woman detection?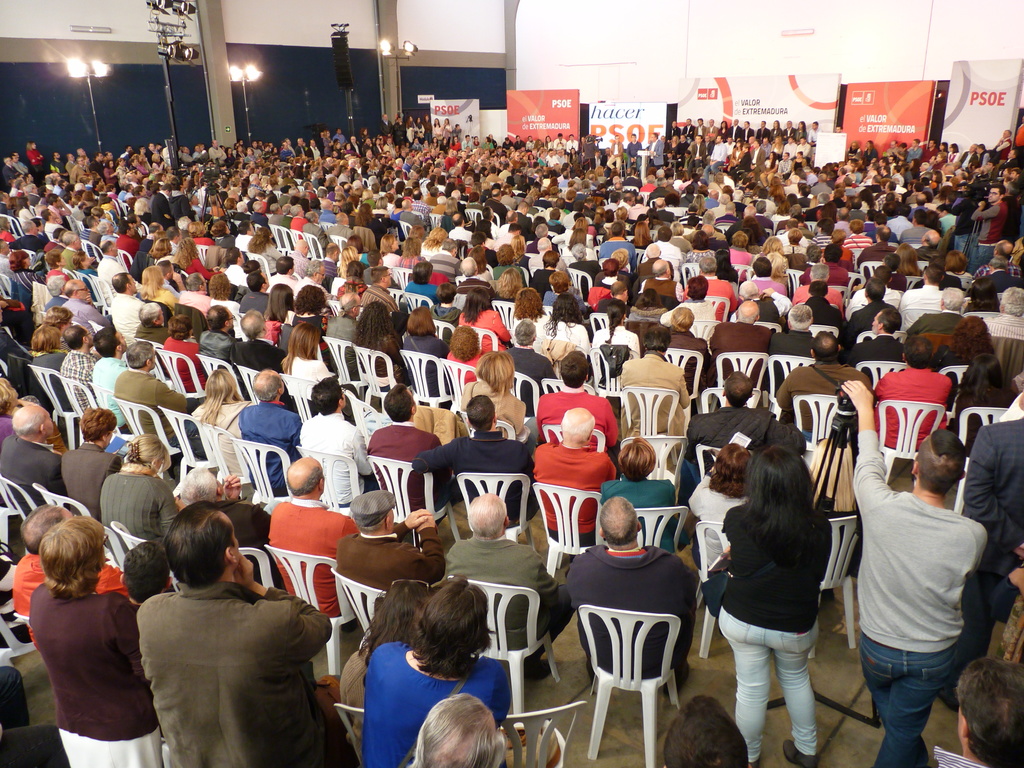
194:363:262:506
